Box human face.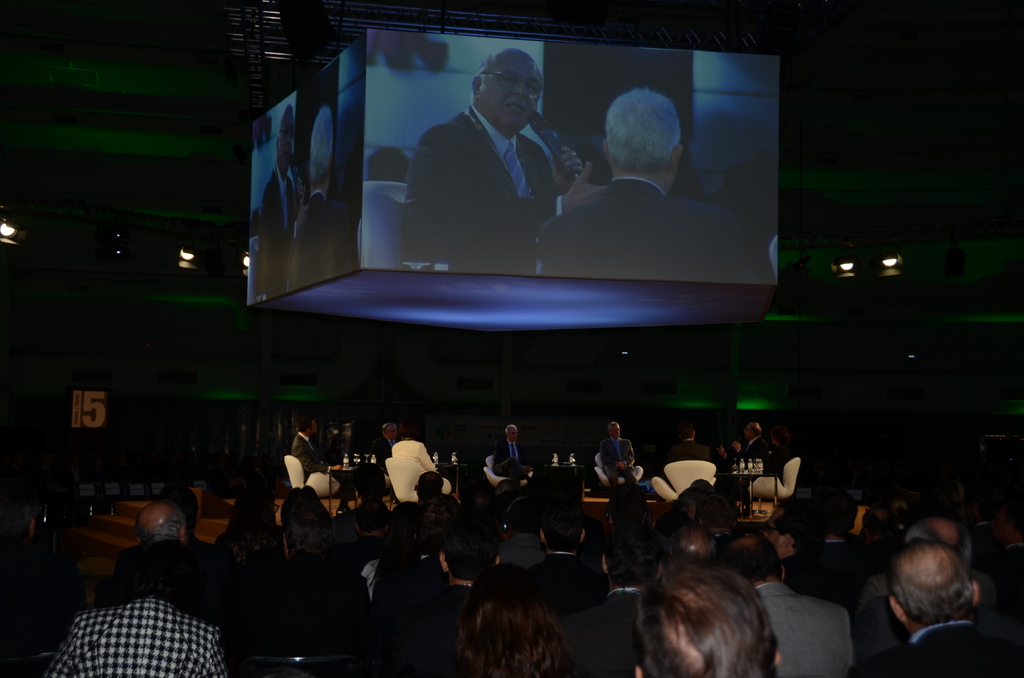
511/432/516/441.
